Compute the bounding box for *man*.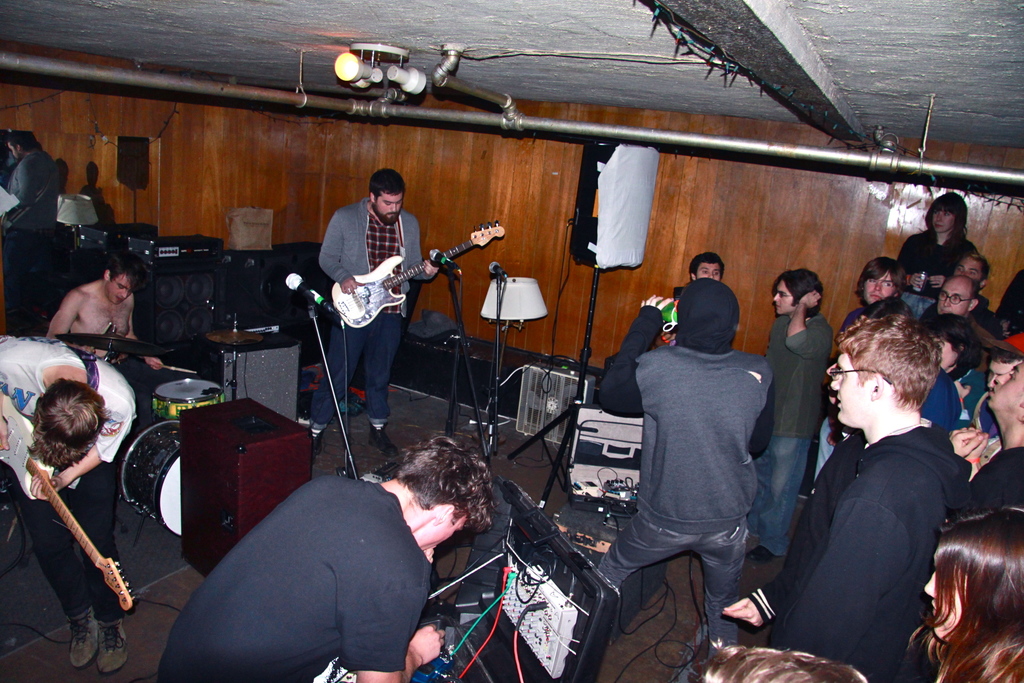
(944,331,1023,474).
